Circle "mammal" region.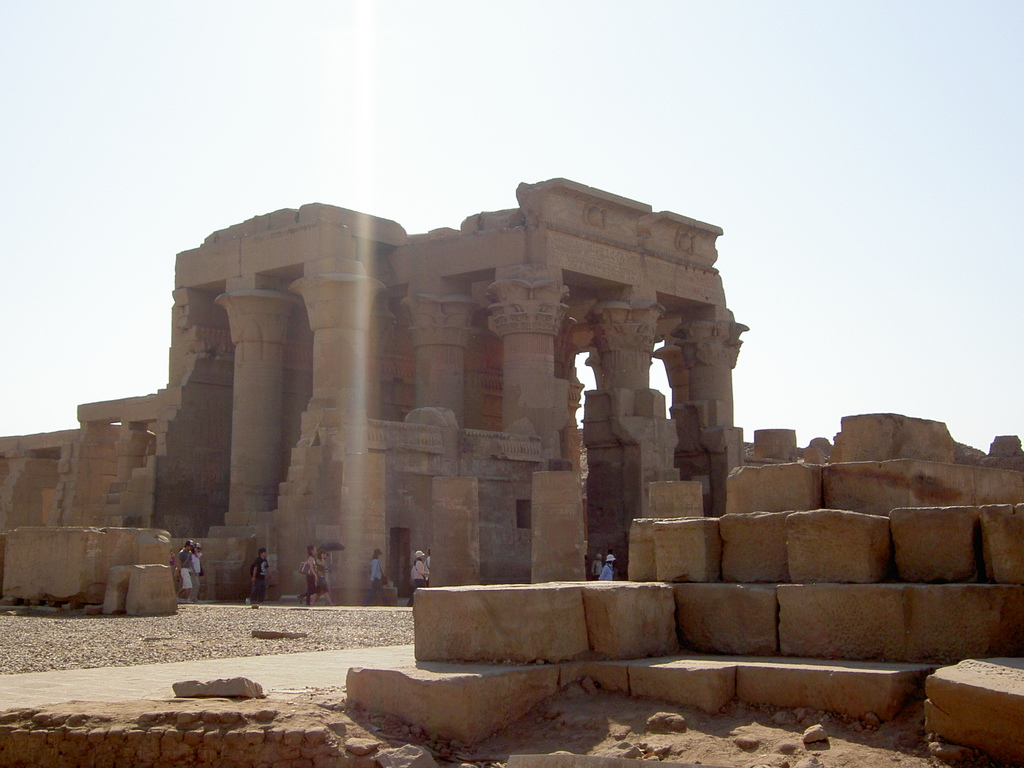
Region: <bbox>424, 549, 431, 580</bbox>.
